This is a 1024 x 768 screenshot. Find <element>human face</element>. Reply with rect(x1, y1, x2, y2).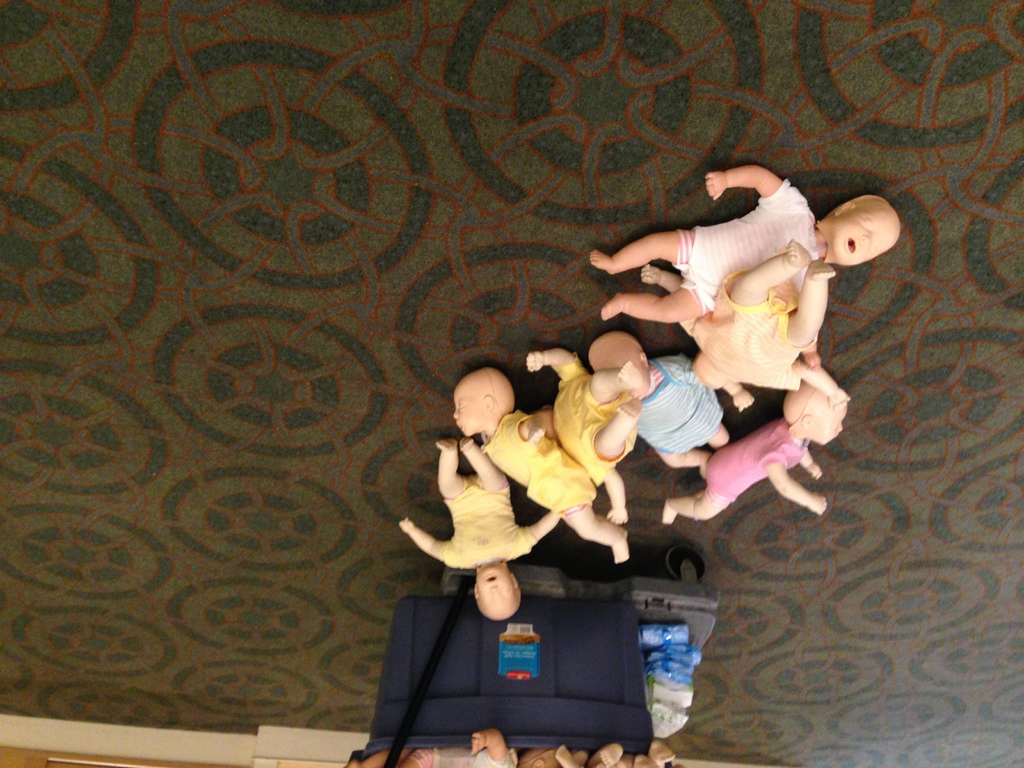
rect(473, 569, 519, 614).
